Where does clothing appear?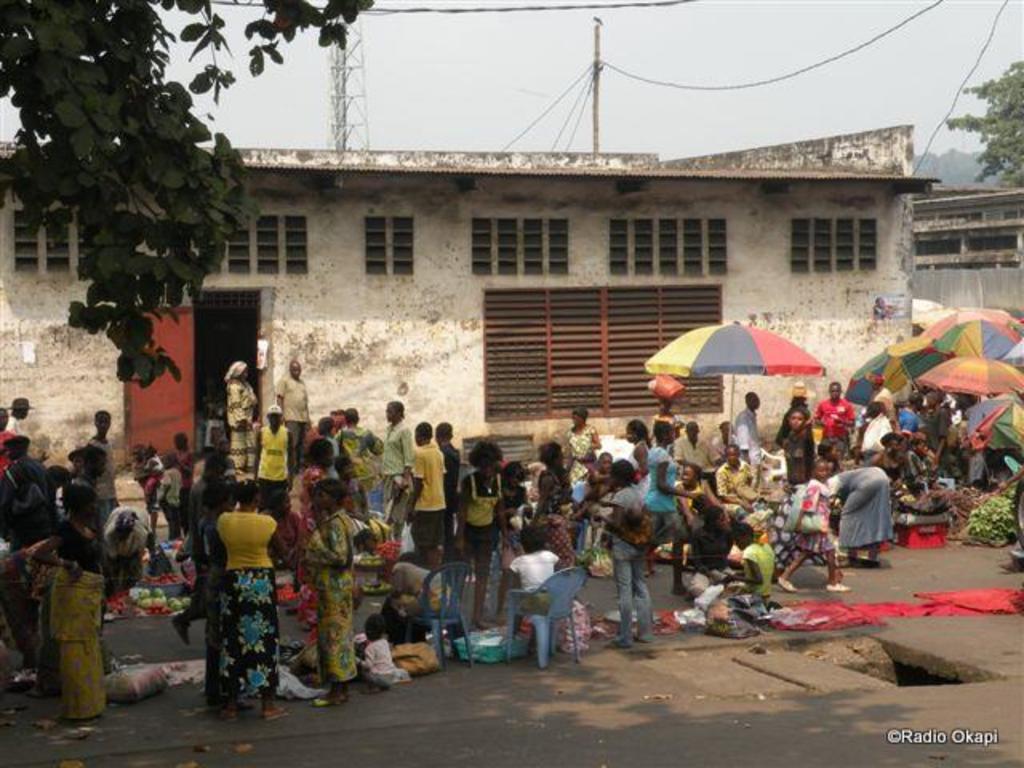
Appears at {"left": 181, "top": 475, "right": 210, "bottom": 624}.
